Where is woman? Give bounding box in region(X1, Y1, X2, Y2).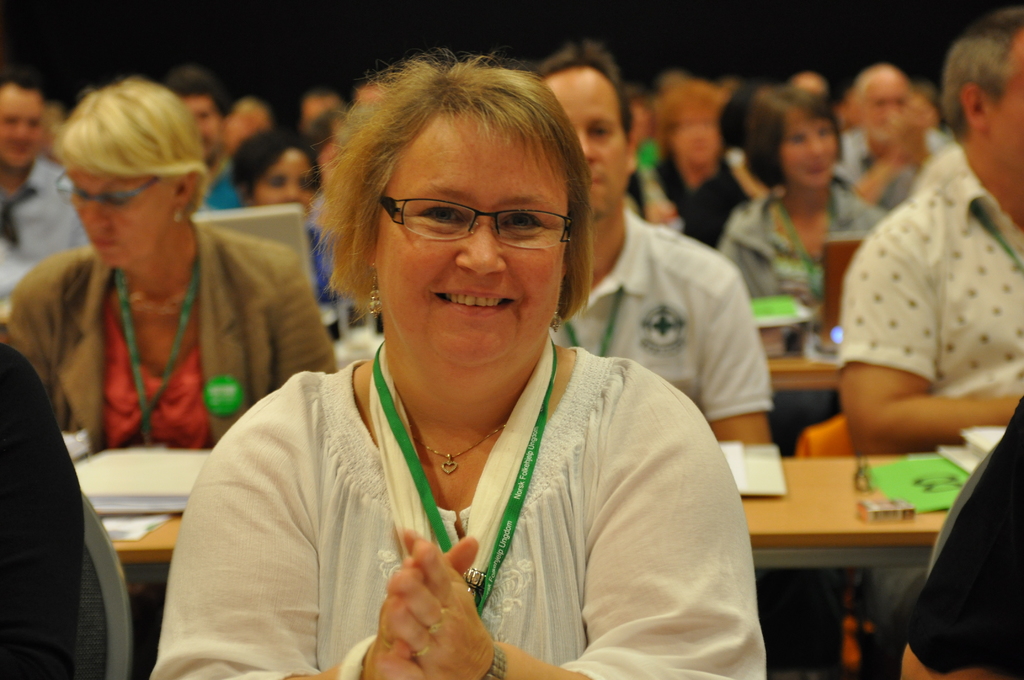
region(725, 85, 904, 323).
